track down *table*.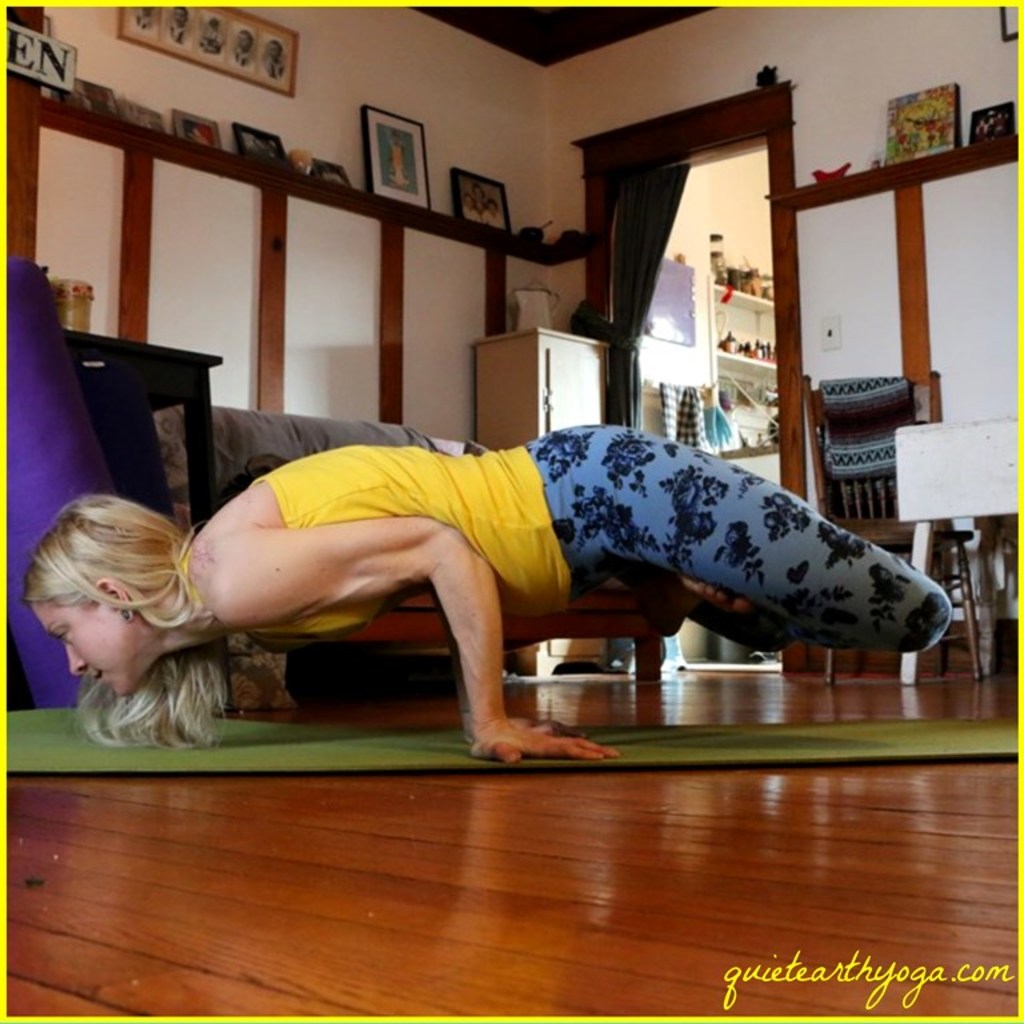
Tracked to bbox=[0, 315, 268, 508].
